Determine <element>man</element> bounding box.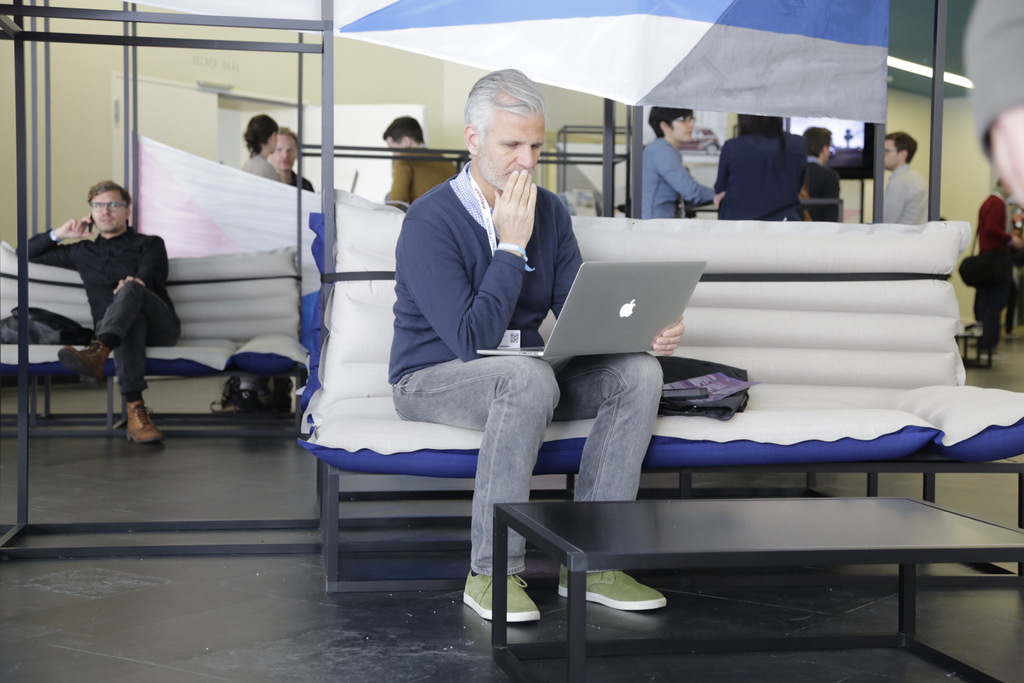
Determined: {"left": 394, "top": 64, "right": 690, "bottom": 624}.
